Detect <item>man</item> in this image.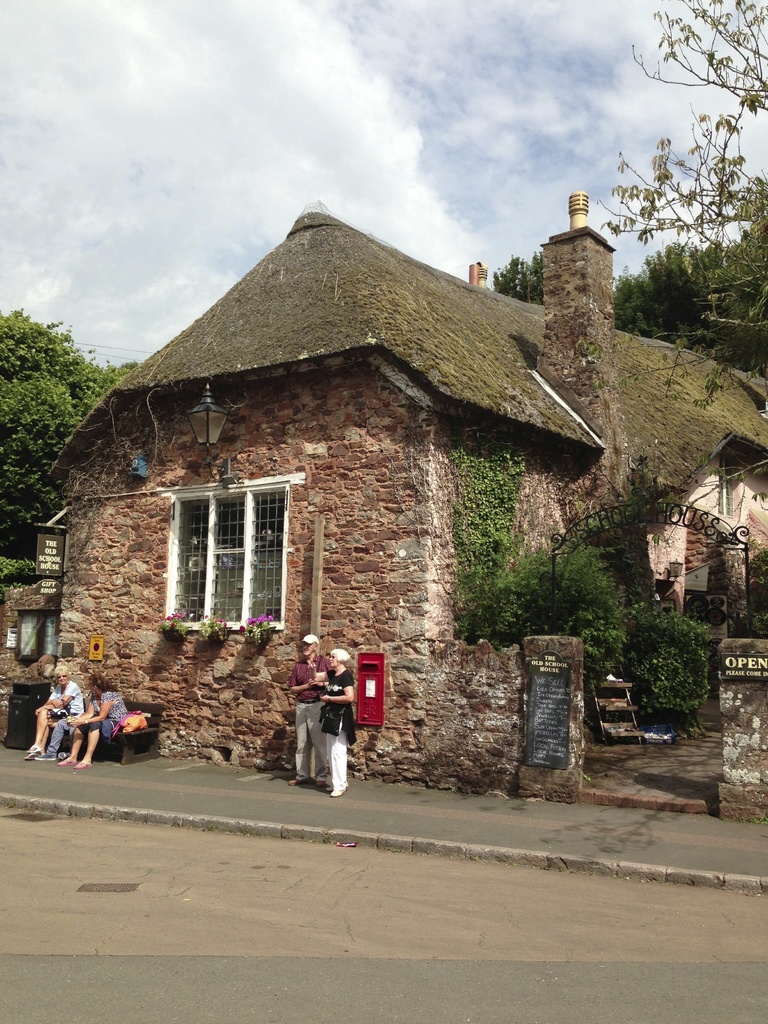
Detection: detection(287, 634, 330, 789).
